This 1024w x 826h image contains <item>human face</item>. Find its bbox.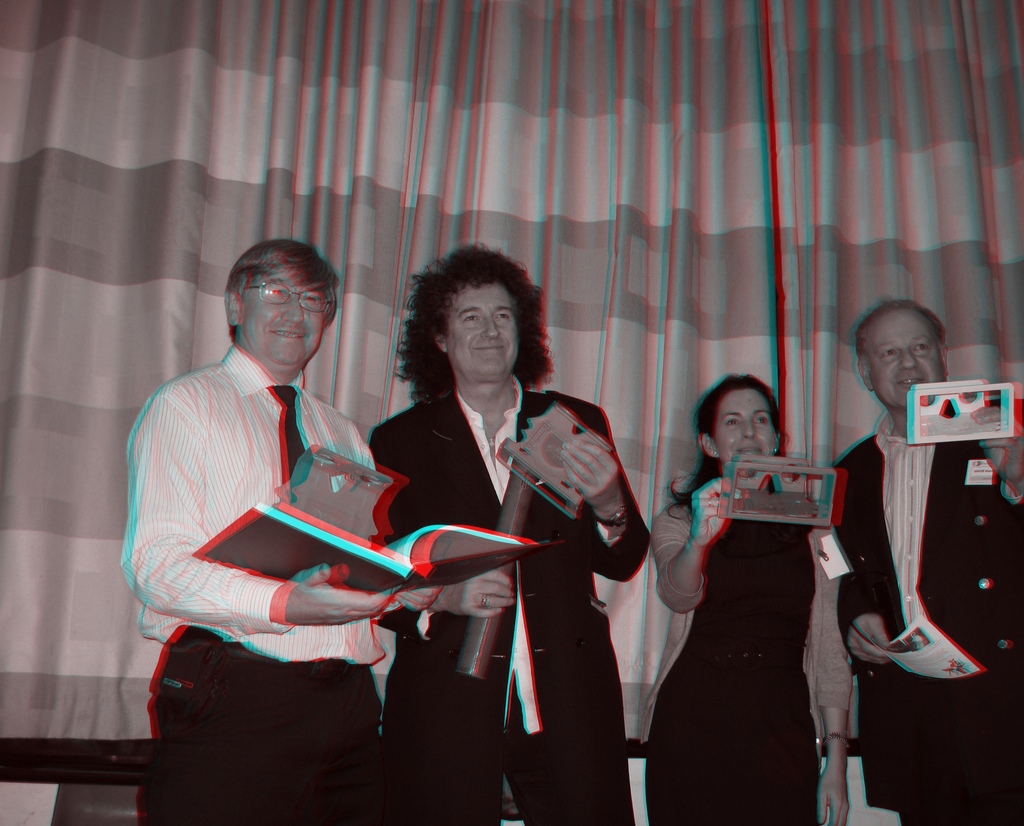
locate(866, 309, 948, 406).
